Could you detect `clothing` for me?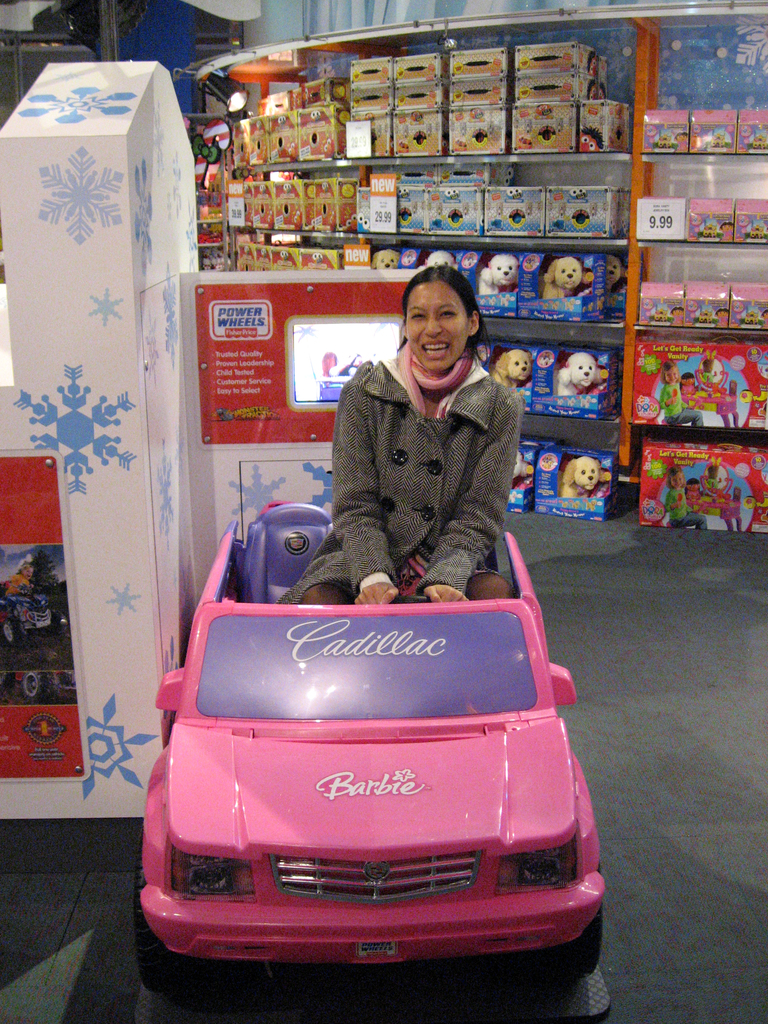
Detection result: (x1=671, y1=481, x2=699, y2=524).
